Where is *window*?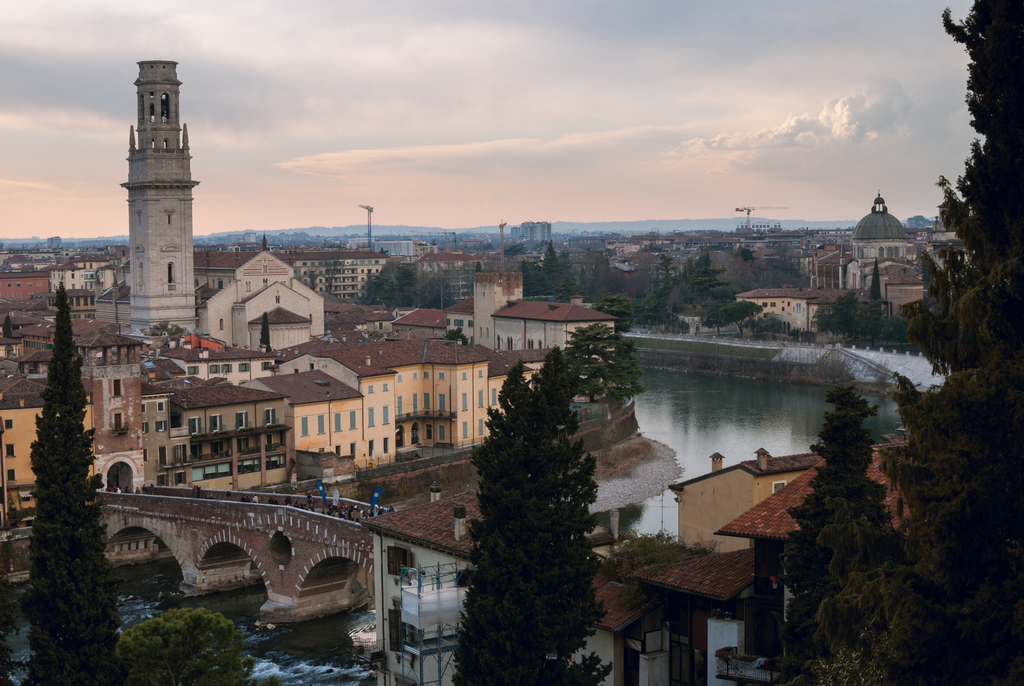
pyautogui.locateOnScreen(142, 423, 148, 435).
